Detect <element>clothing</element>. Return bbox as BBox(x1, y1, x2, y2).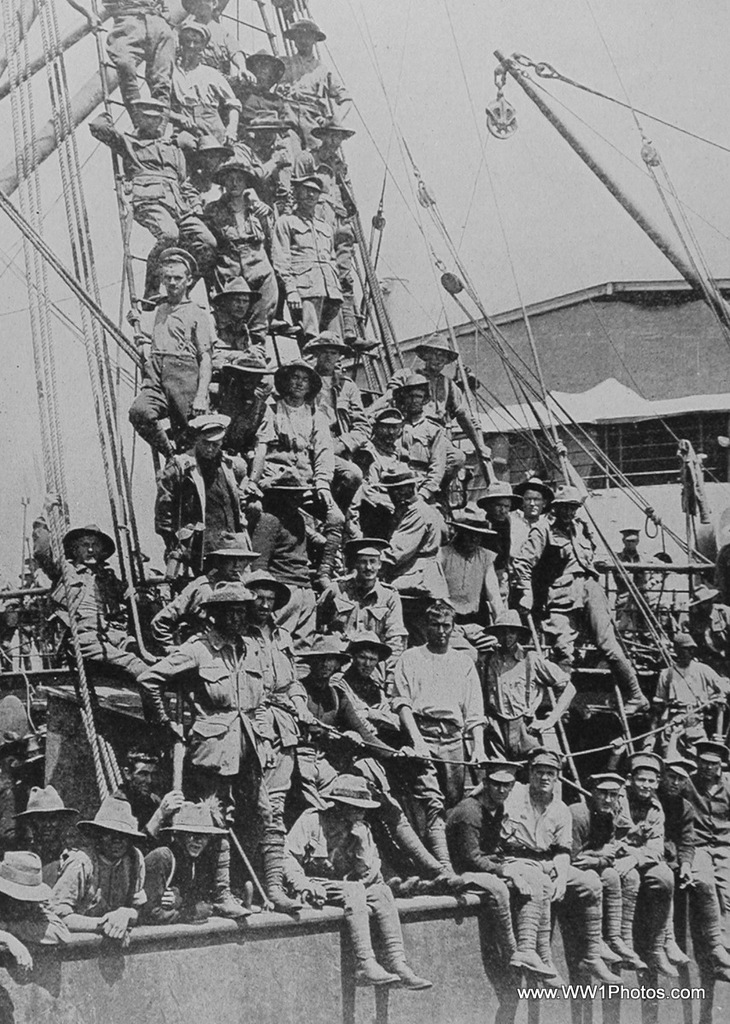
BBox(215, 383, 266, 468).
